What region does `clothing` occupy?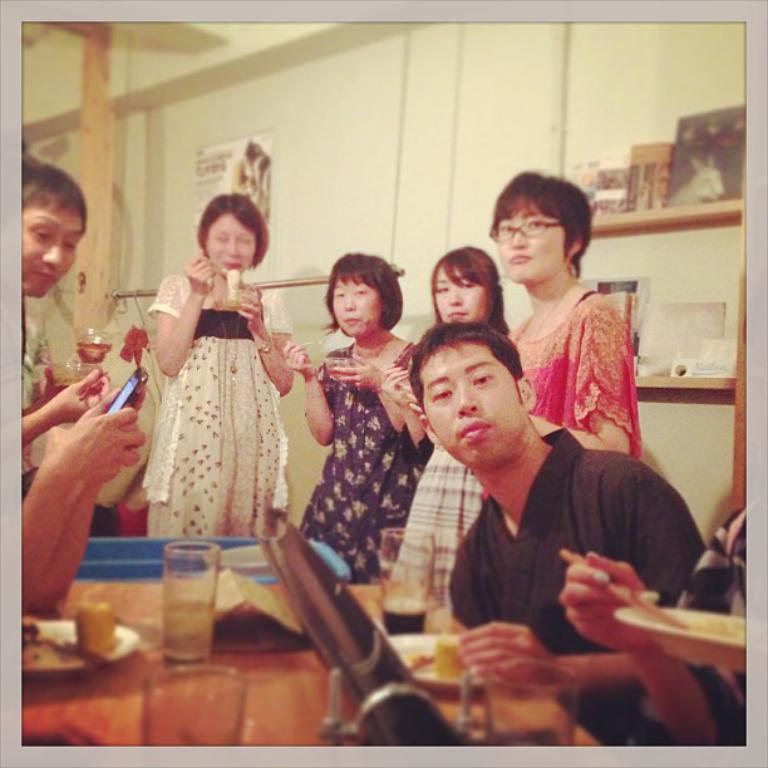
bbox=(301, 341, 439, 581).
